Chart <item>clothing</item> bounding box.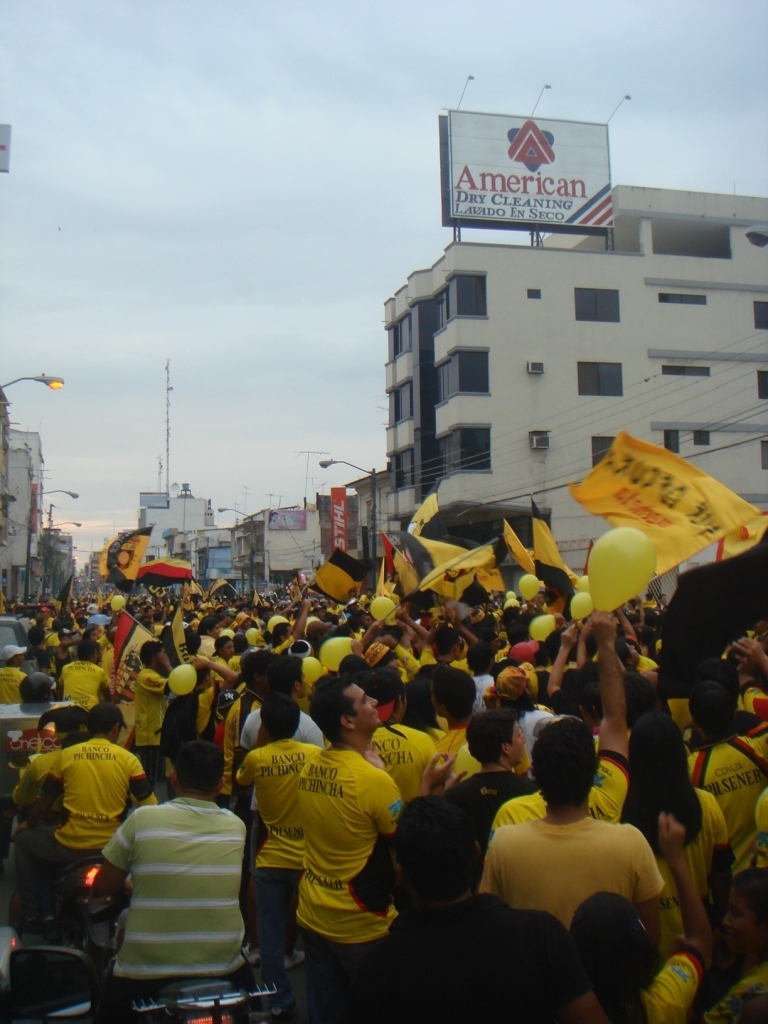
Charted: [169, 680, 218, 744].
